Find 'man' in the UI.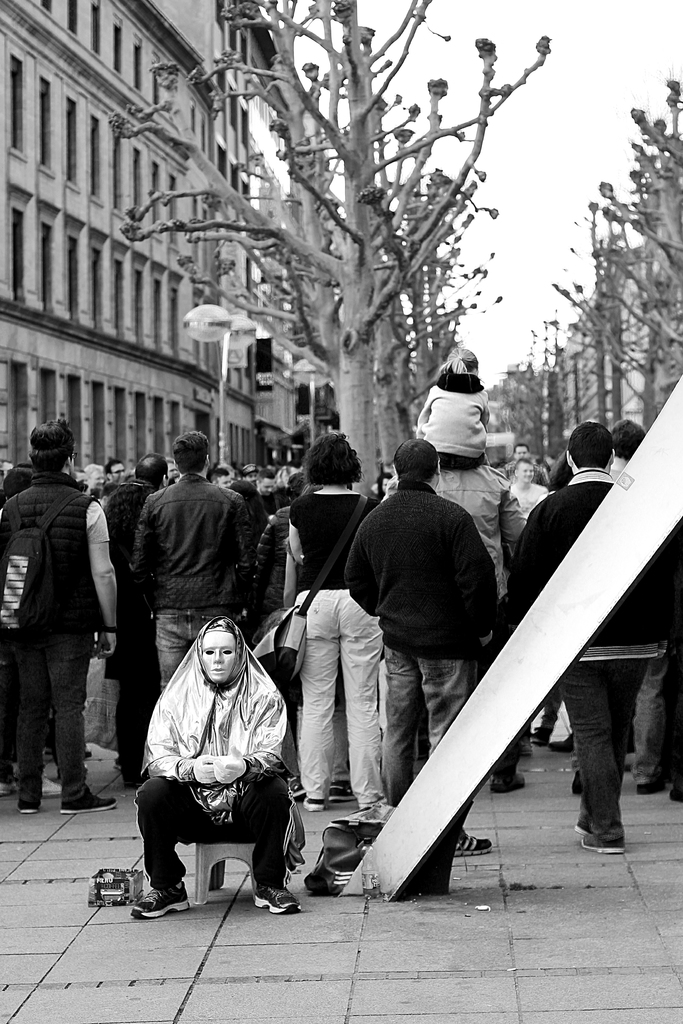
UI element at 124:614:305:916.
